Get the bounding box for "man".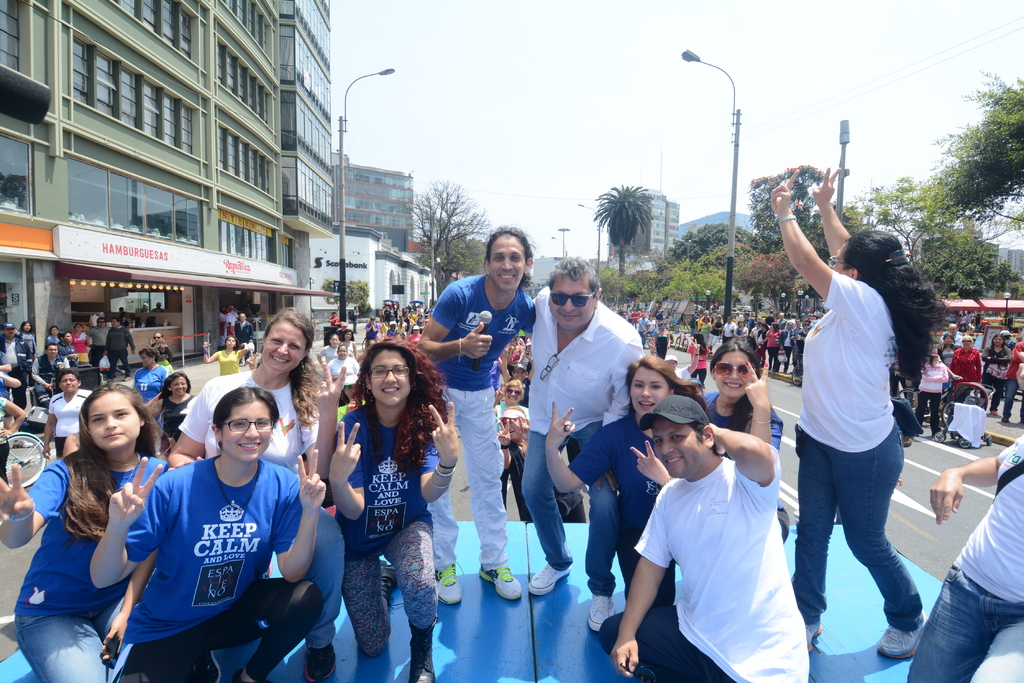
bbox(790, 314, 804, 356).
